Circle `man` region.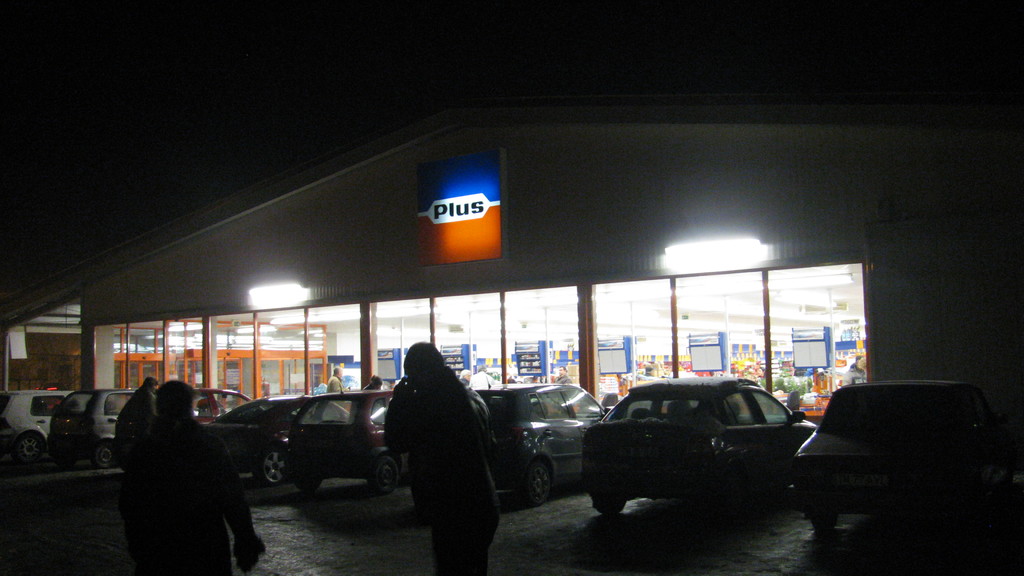
Region: <region>122, 376, 266, 575</region>.
